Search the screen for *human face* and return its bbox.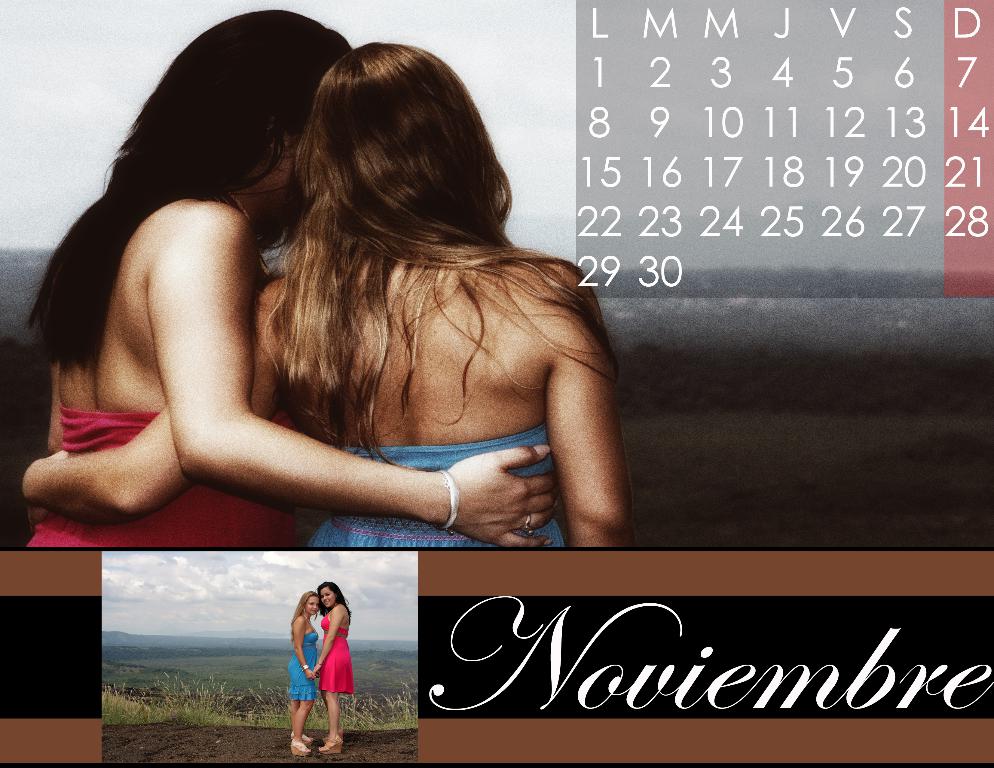
Found: <box>324,589,335,606</box>.
